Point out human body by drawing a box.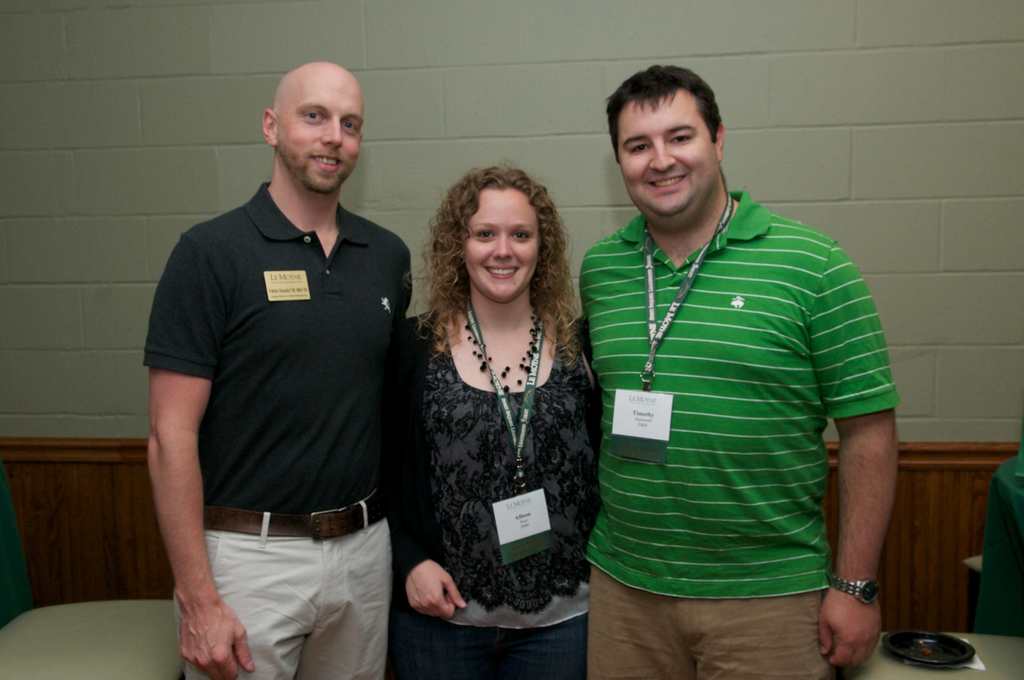
<bbox>159, 74, 412, 679</bbox>.
